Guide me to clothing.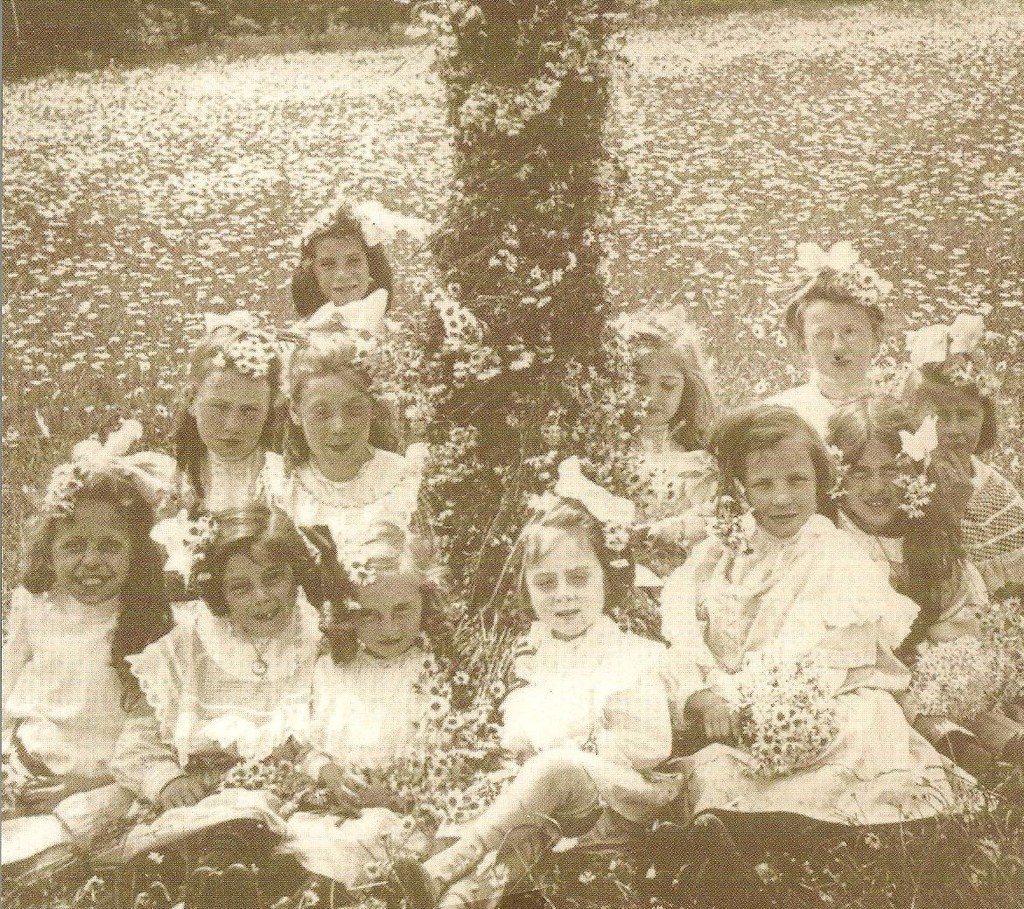
Guidance: [267,440,440,563].
